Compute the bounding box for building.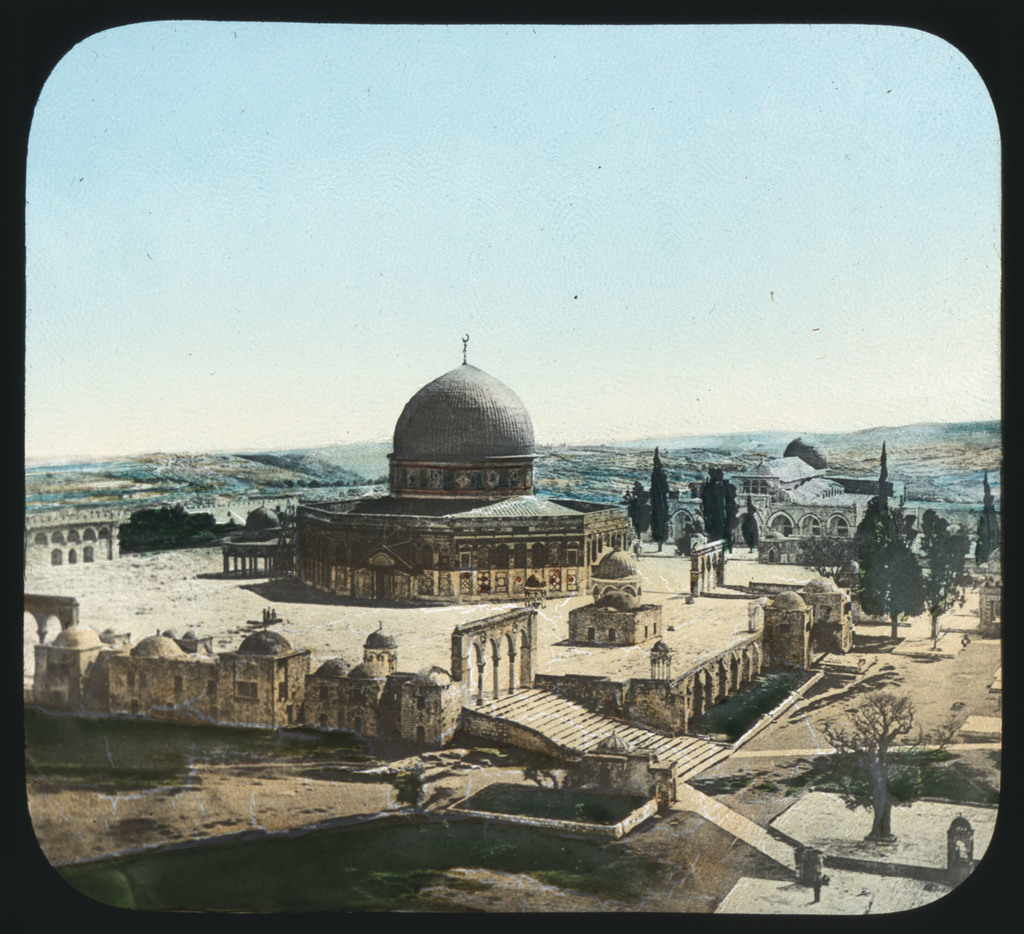
729,449,867,556.
